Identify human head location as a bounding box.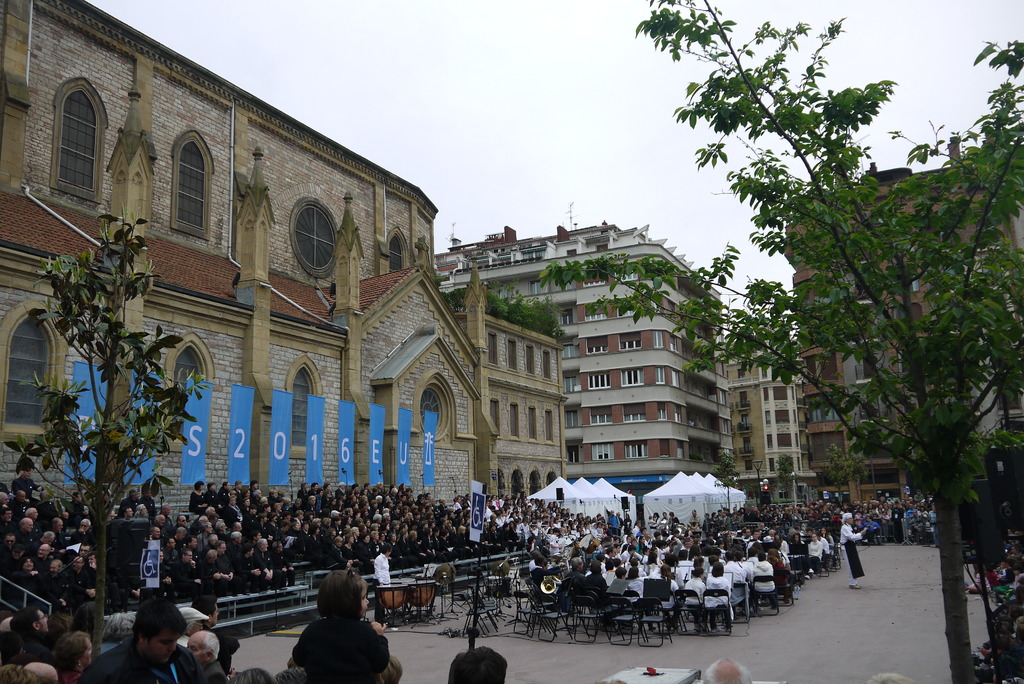
bbox=(317, 567, 370, 616).
